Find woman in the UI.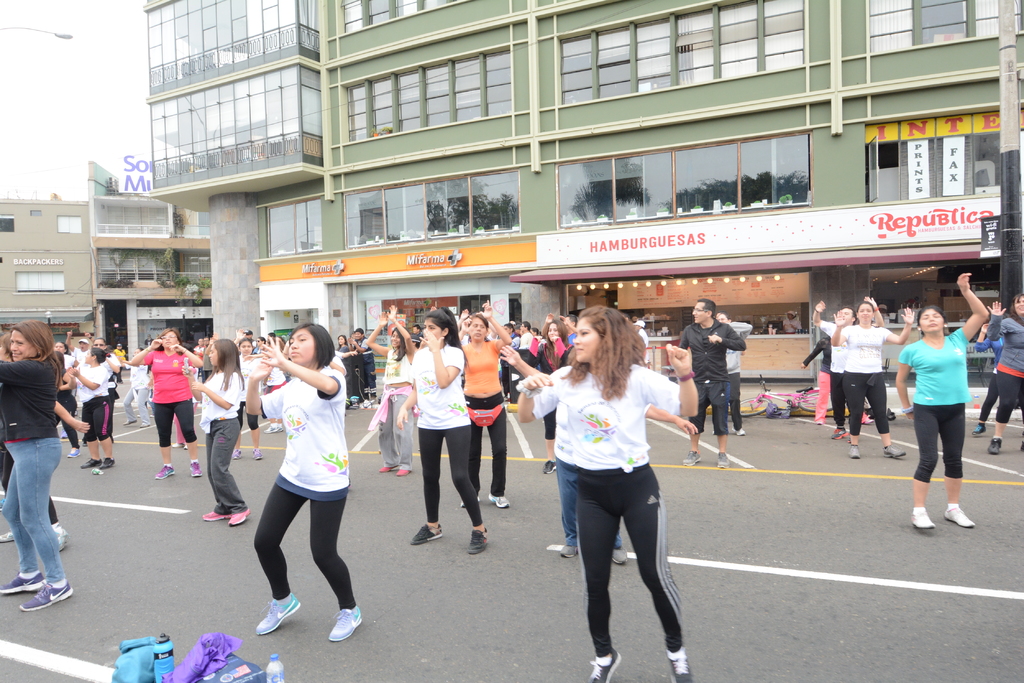
UI element at [828, 294, 909, 464].
